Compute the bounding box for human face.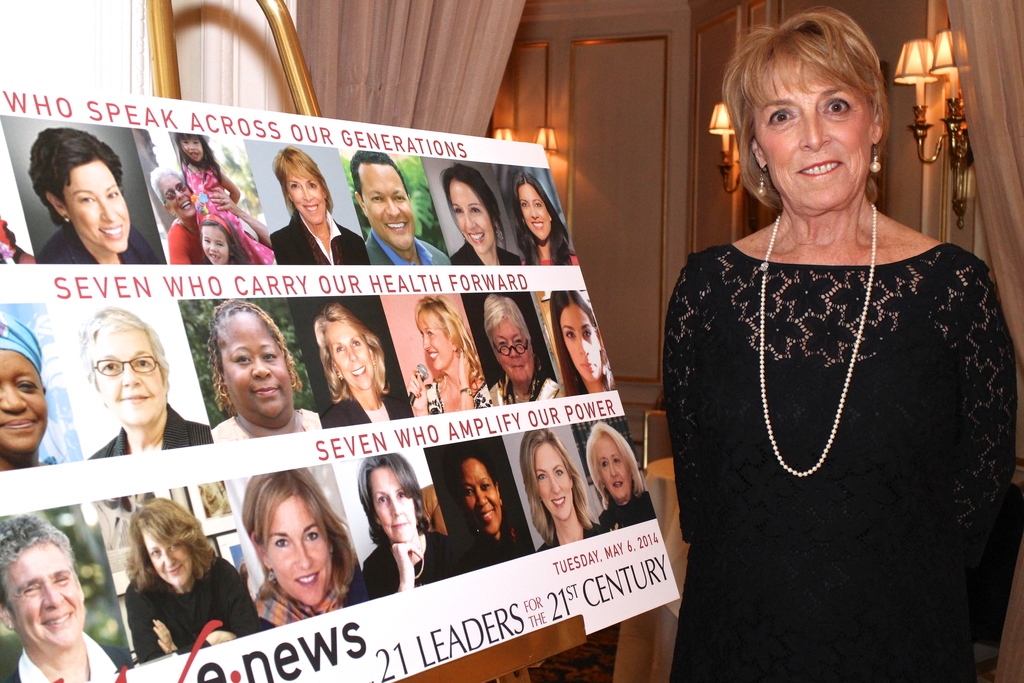
locate(578, 424, 634, 502).
